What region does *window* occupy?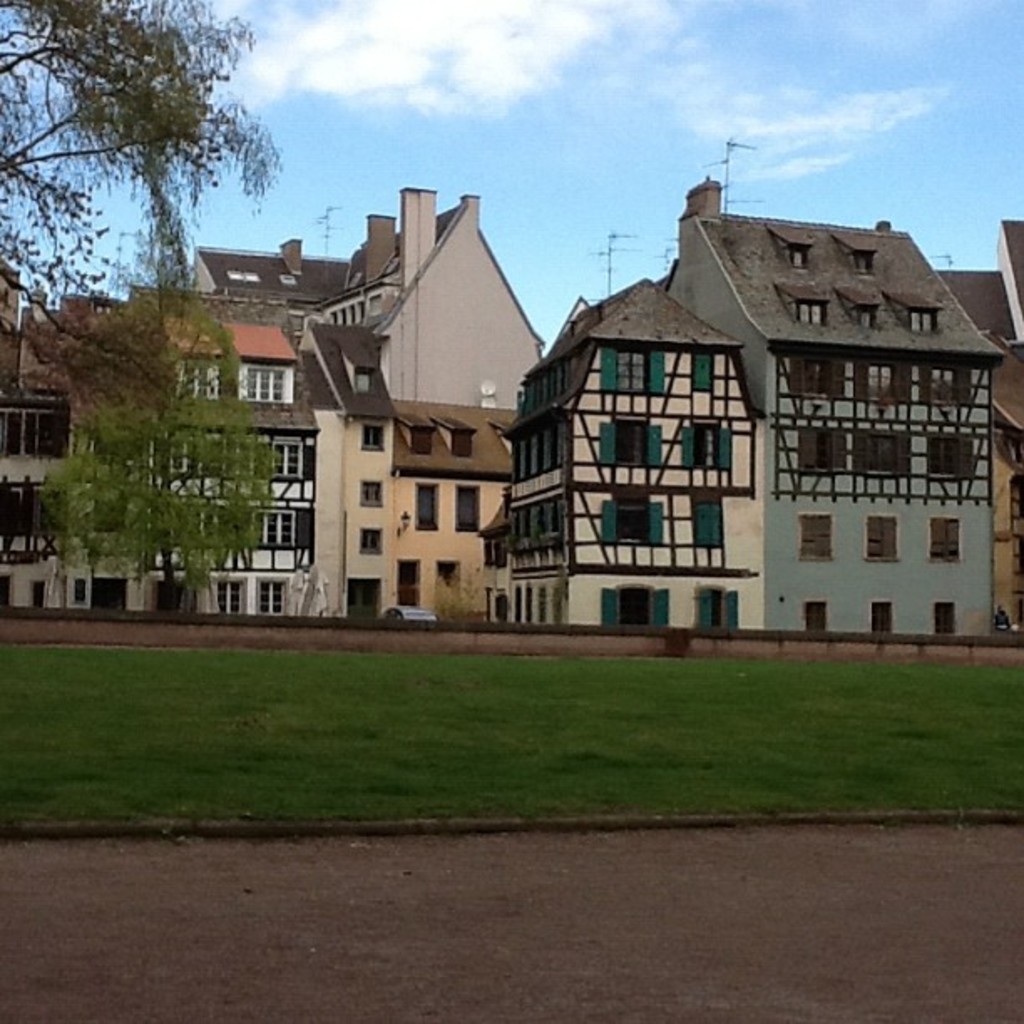
detection(171, 507, 223, 544).
